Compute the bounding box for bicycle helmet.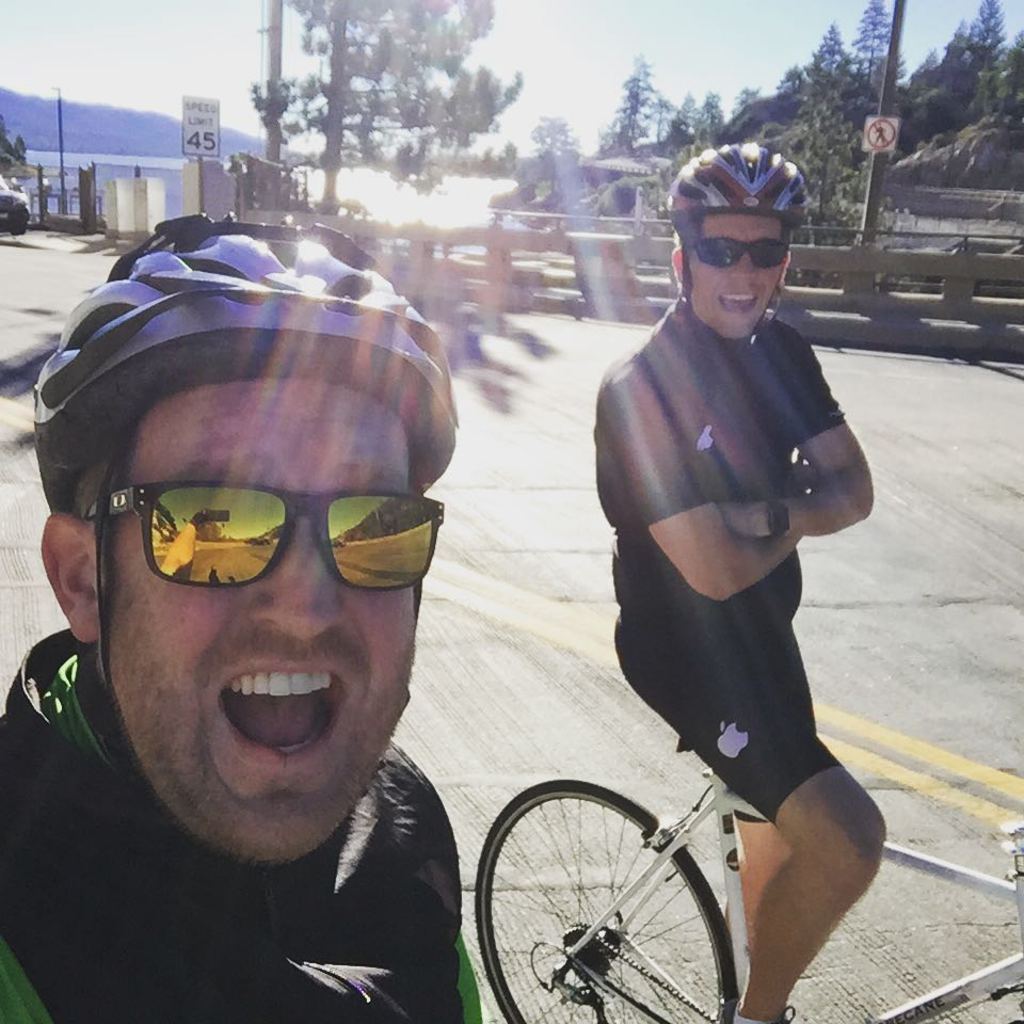
x1=30 y1=211 x2=462 y2=496.
